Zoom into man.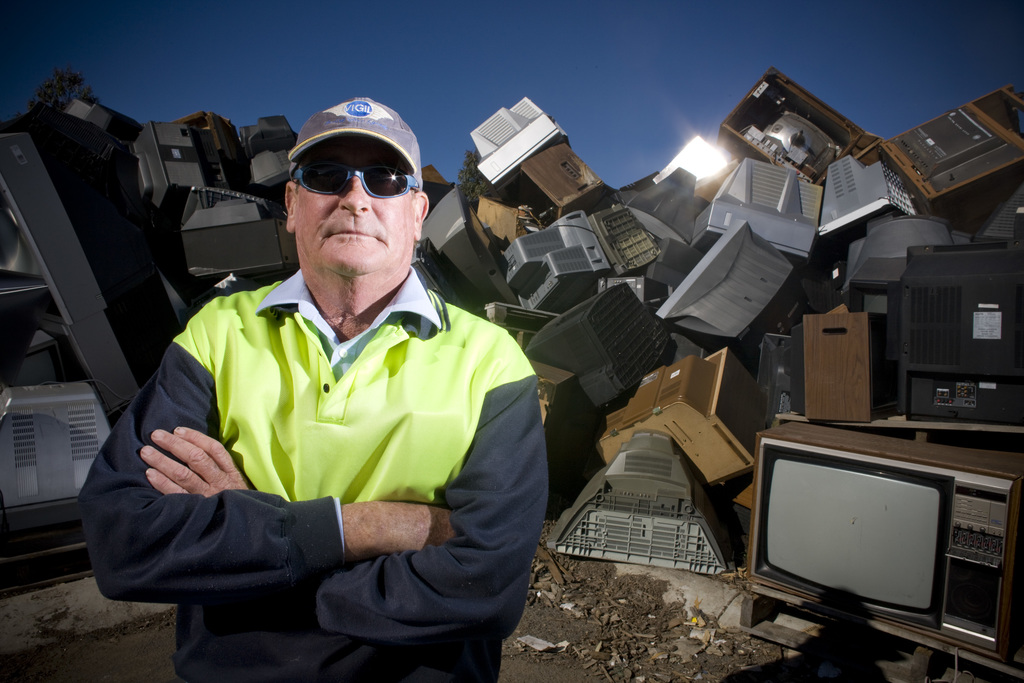
Zoom target: bbox=(105, 113, 547, 682).
